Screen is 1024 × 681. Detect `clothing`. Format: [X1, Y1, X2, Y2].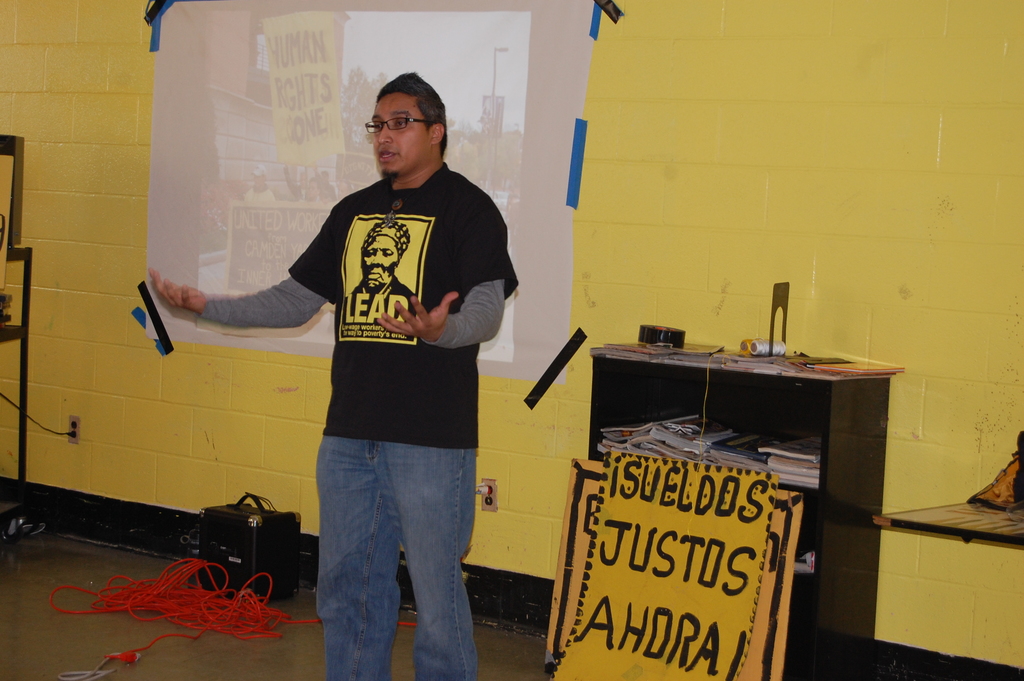
[192, 162, 521, 680].
